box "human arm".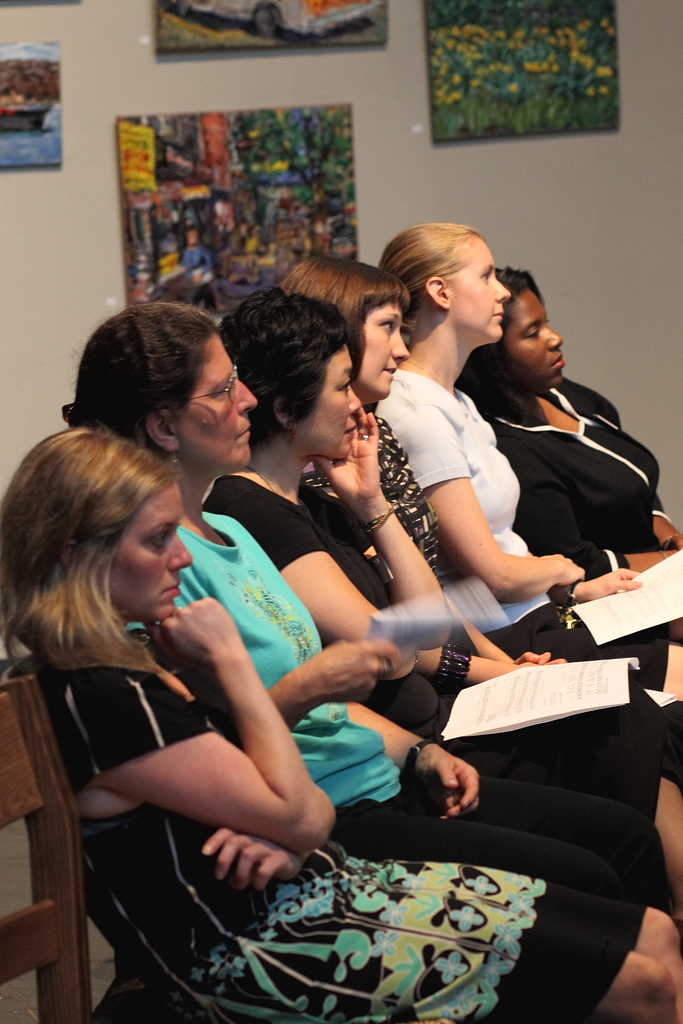
bbox(85, 612, 341, 913).
